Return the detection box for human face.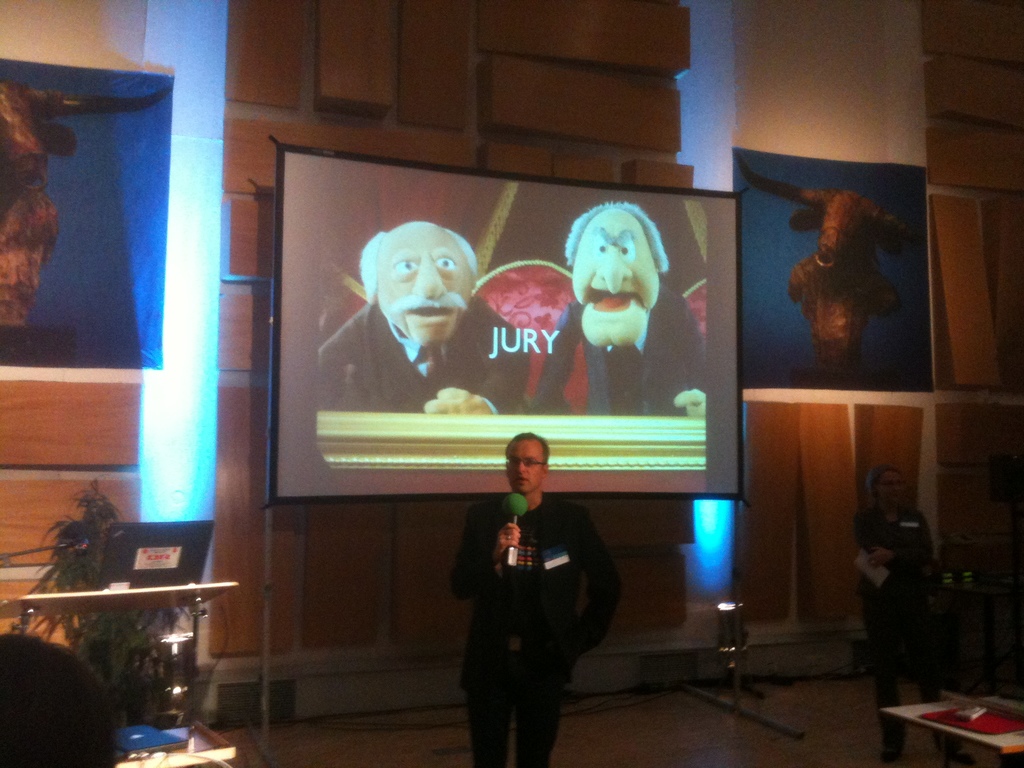
bbox=(877, 477, 906, 503).
